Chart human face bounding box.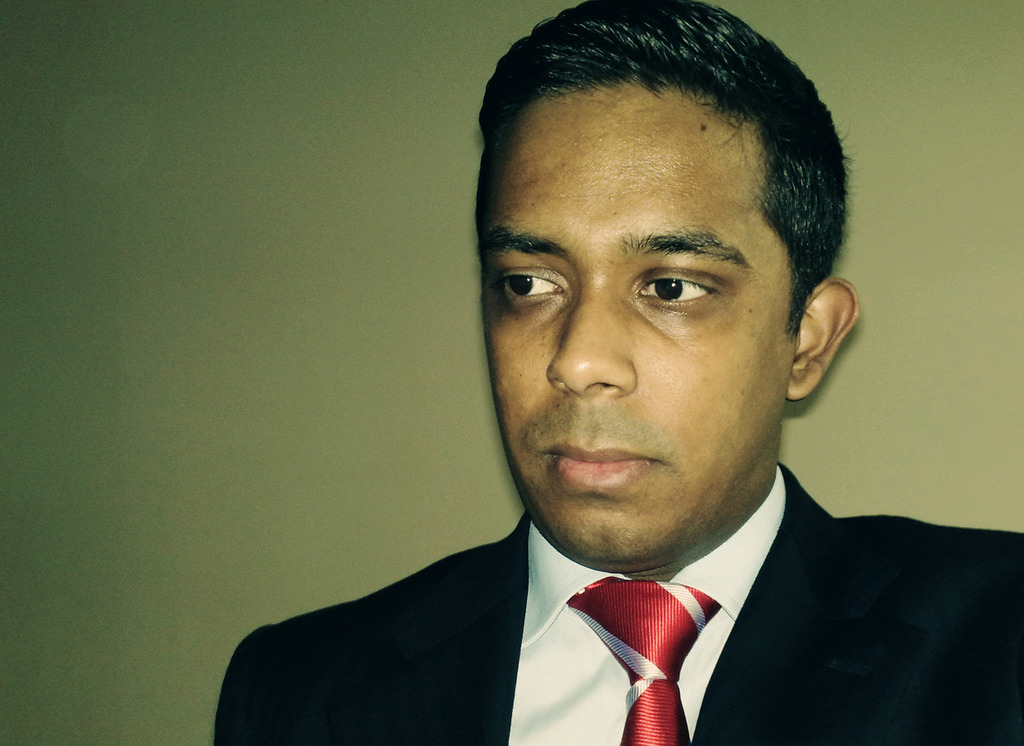
Charted: 483, 78, 787, 574.
